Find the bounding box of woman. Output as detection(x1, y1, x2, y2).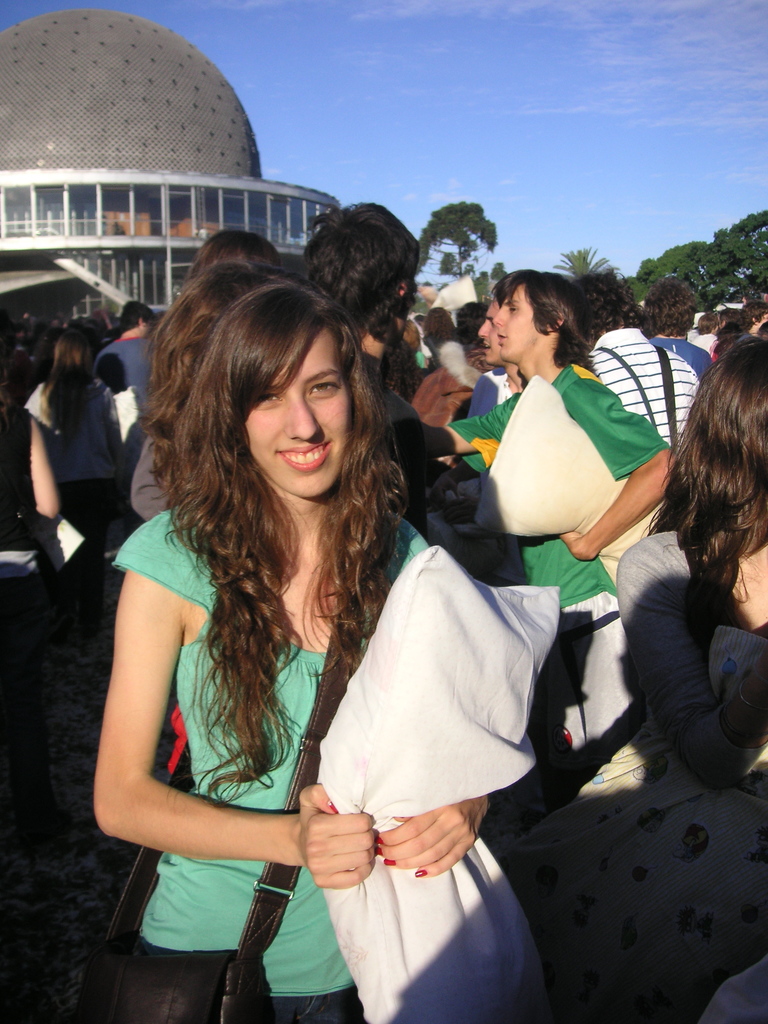
detection(479, 335, 767, 1023).
